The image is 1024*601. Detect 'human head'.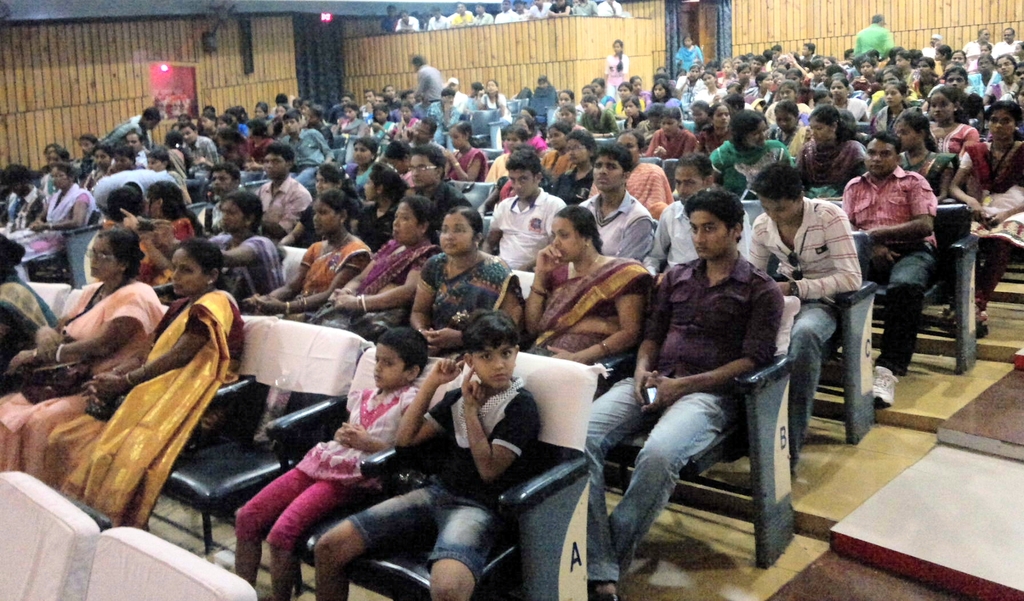
Detection: box=[376, 321, 431, 384].
